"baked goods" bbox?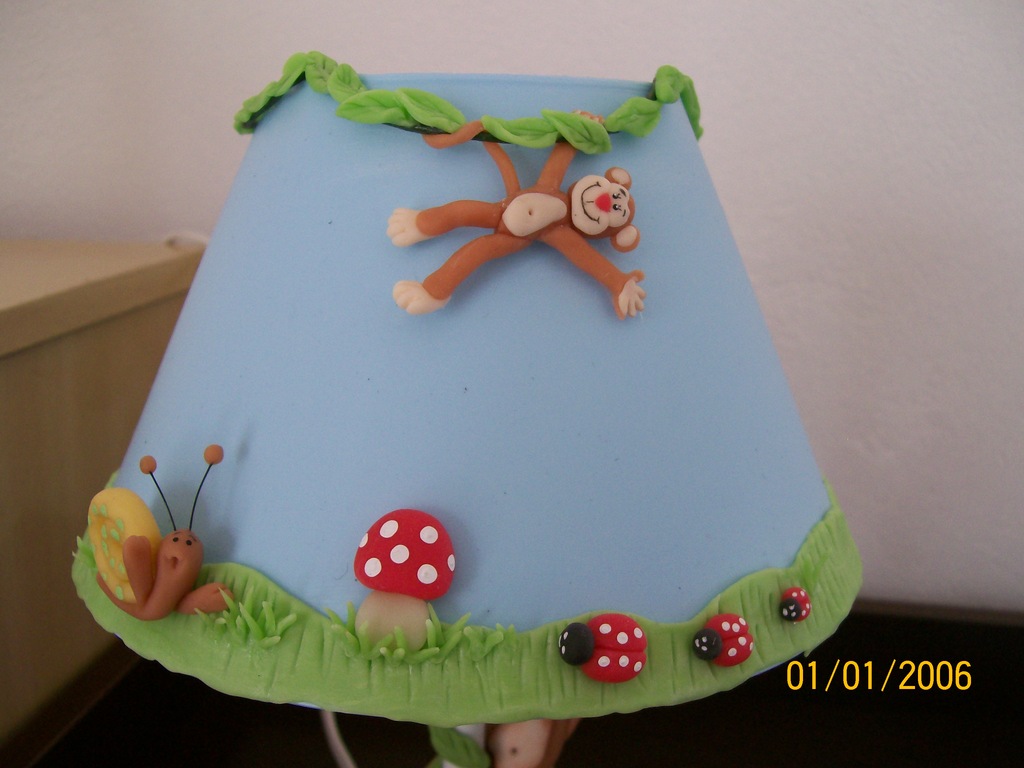
left=63, top=110, right=976, bottom=724
